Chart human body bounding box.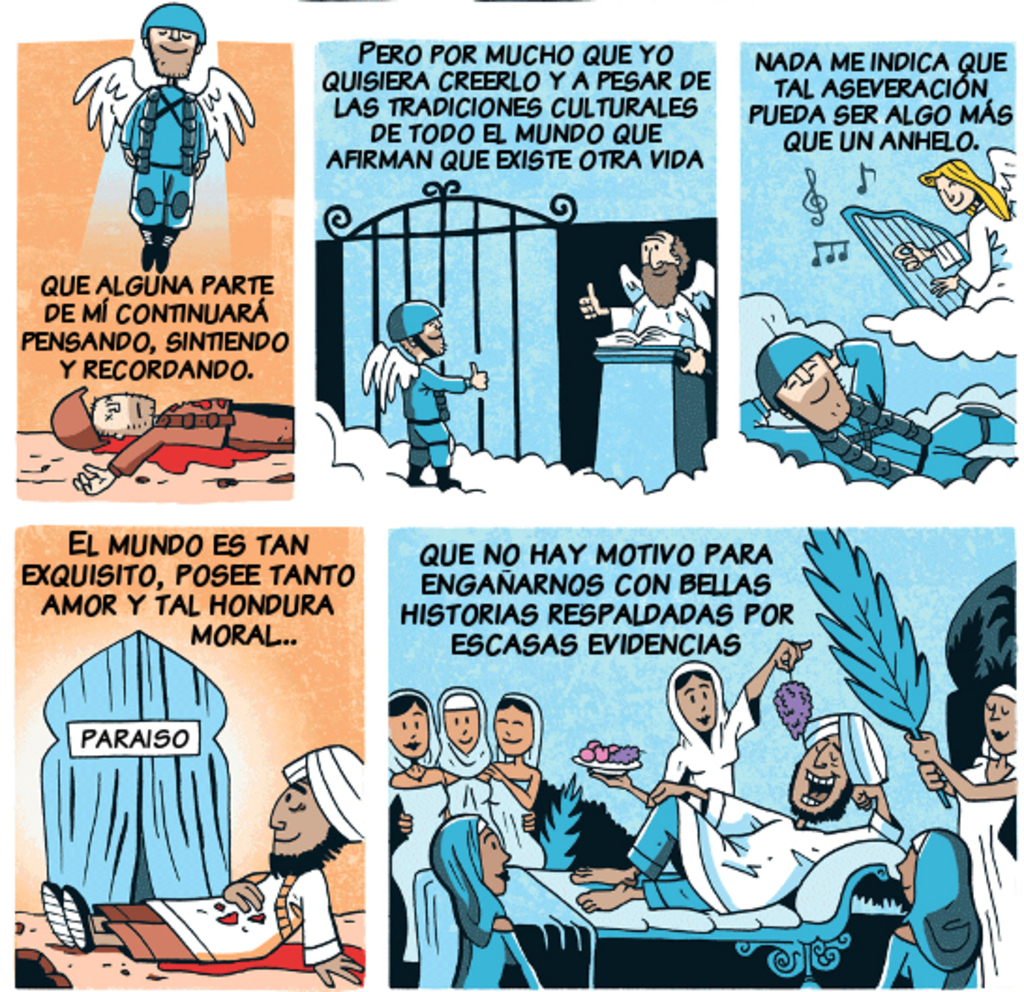
Charted: pyautogui.locateOnScreen(68, 398, 293, 495).
